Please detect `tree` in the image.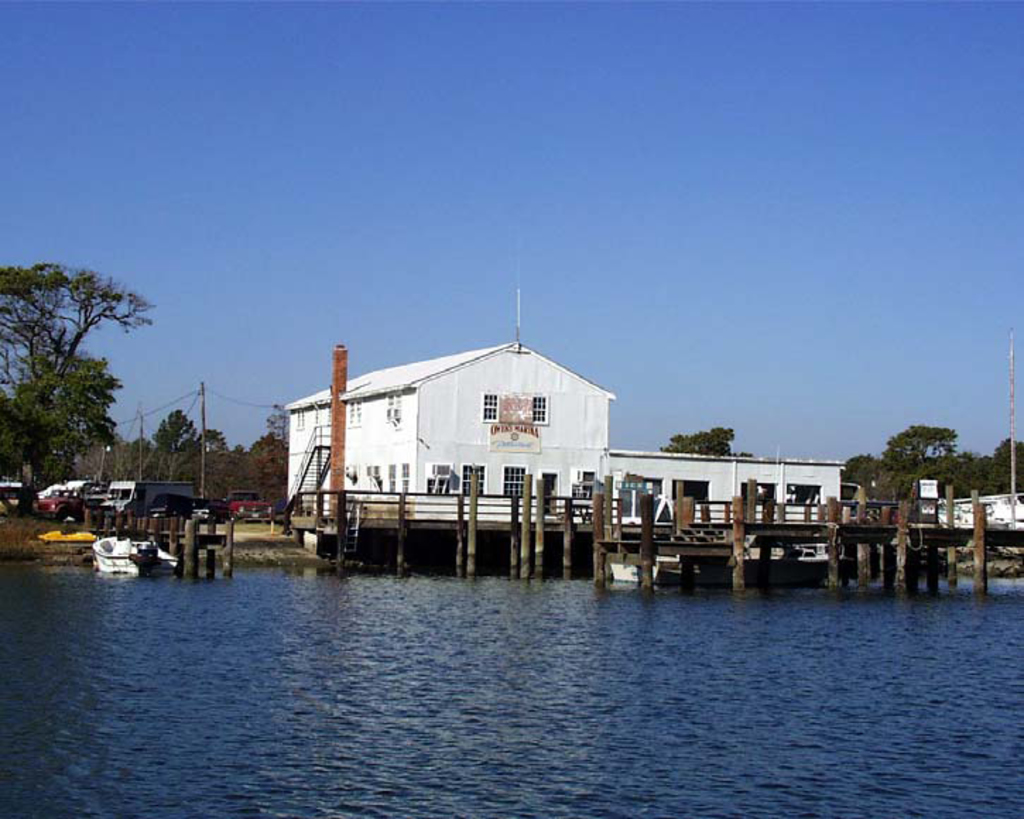
(x1=948, y1=445, x2=1006, y2=496).
